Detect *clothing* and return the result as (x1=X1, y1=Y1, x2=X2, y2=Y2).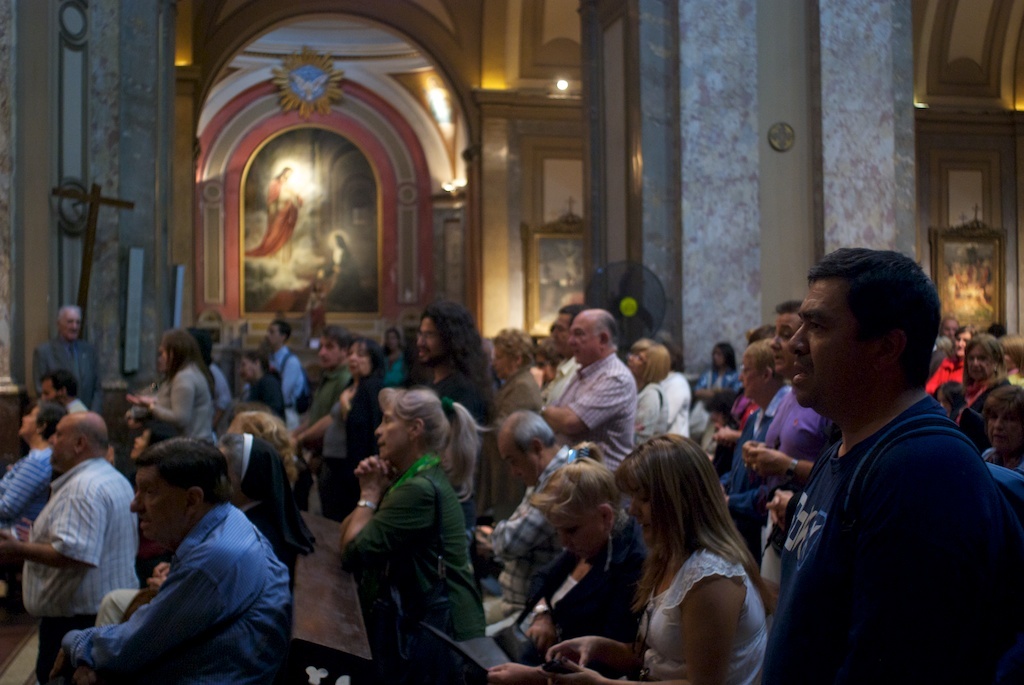
(x1=0, y1=442, x2=54, y2=511).
